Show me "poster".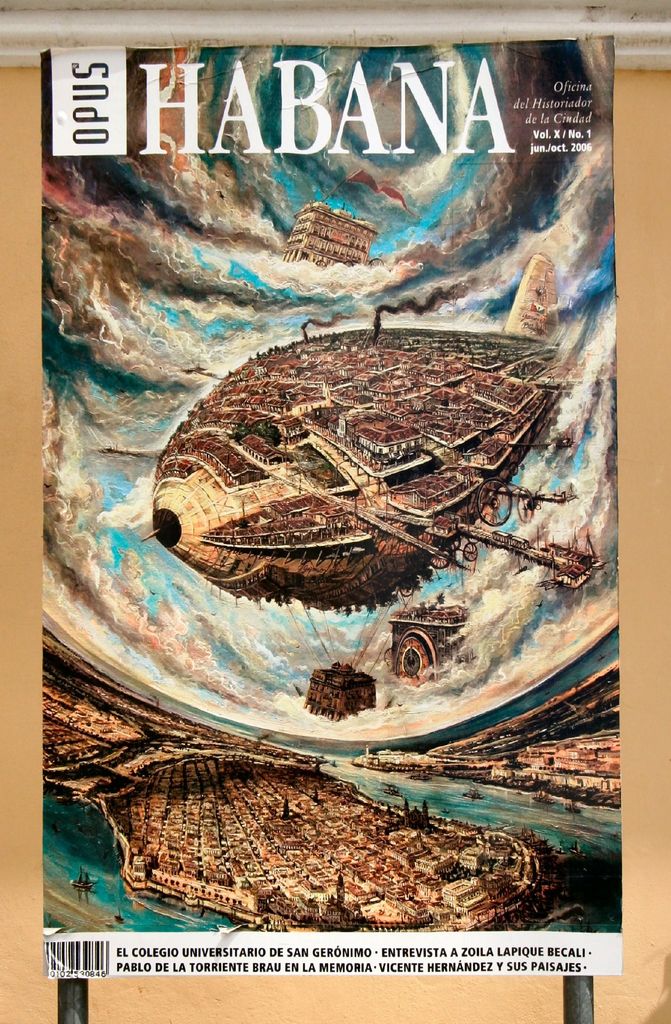
"poster" is here: [0,2,670,1023].
